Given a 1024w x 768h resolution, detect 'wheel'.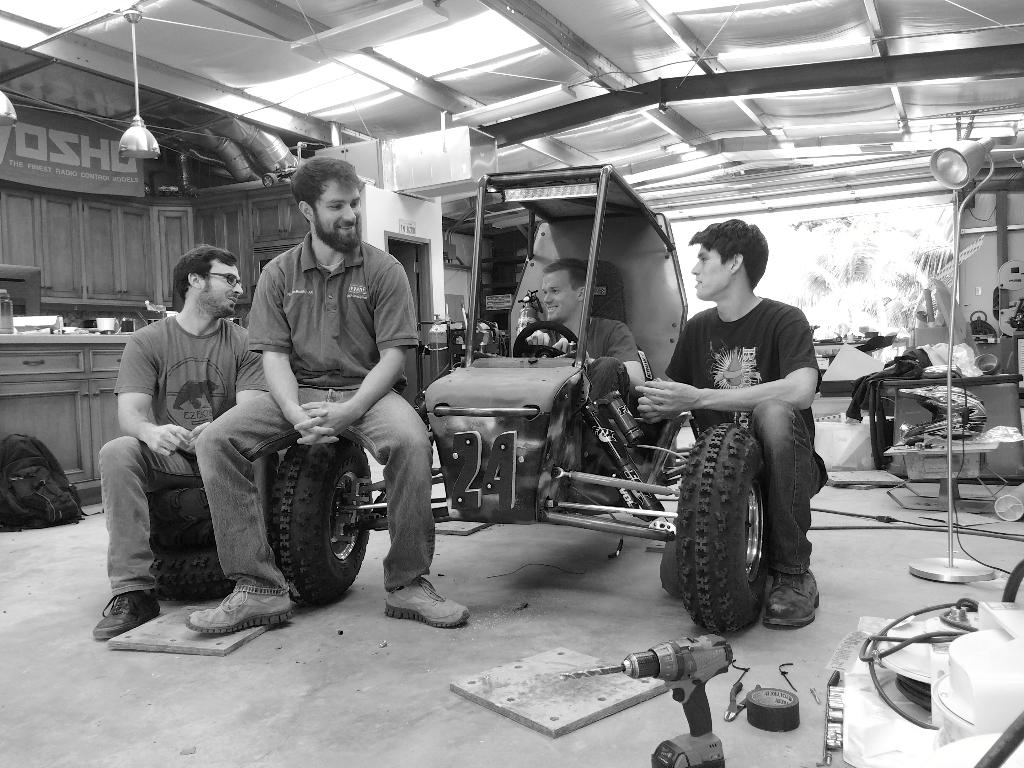
rect(246, 431, 379, 610).
